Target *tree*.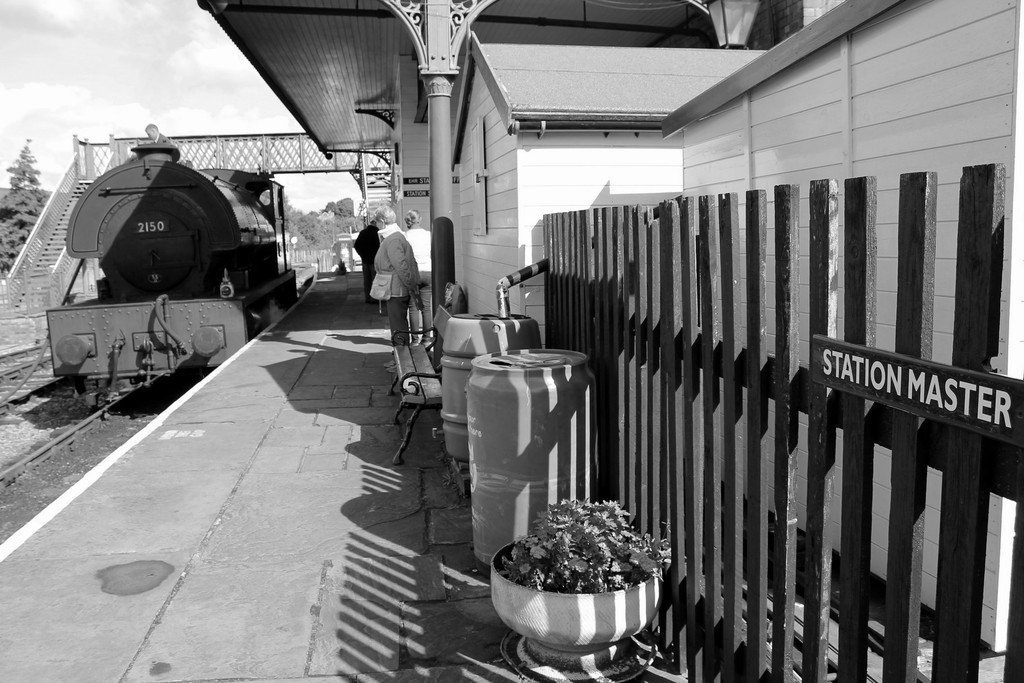
Target region: bbox=(490, 495, 660, 595).
